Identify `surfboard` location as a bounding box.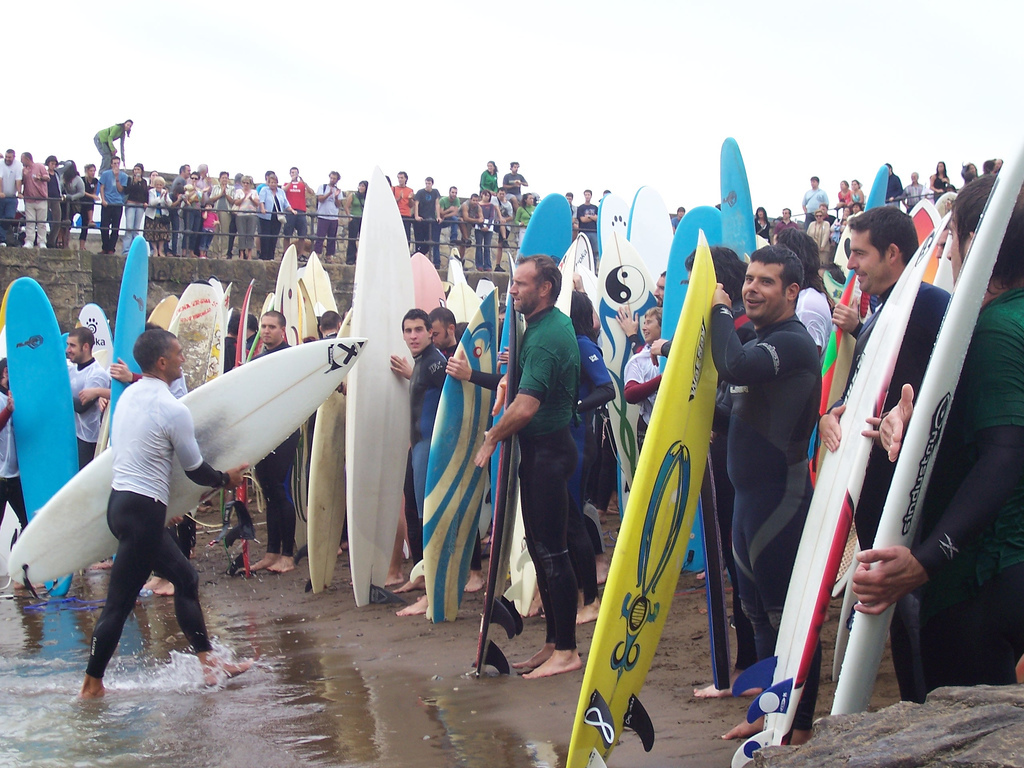
{"x1": 245, "y1": 292, "x2": 273, "y2": 359}.
